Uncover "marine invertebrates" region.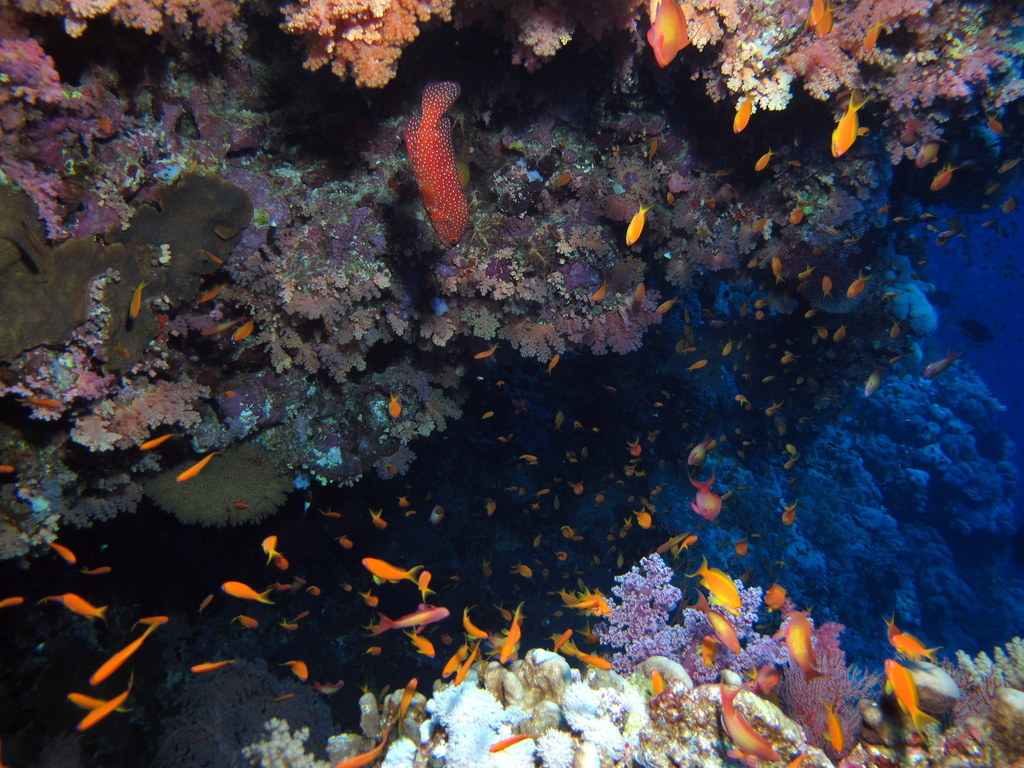
Uncovered: <box>692,569,791,712</box>.
